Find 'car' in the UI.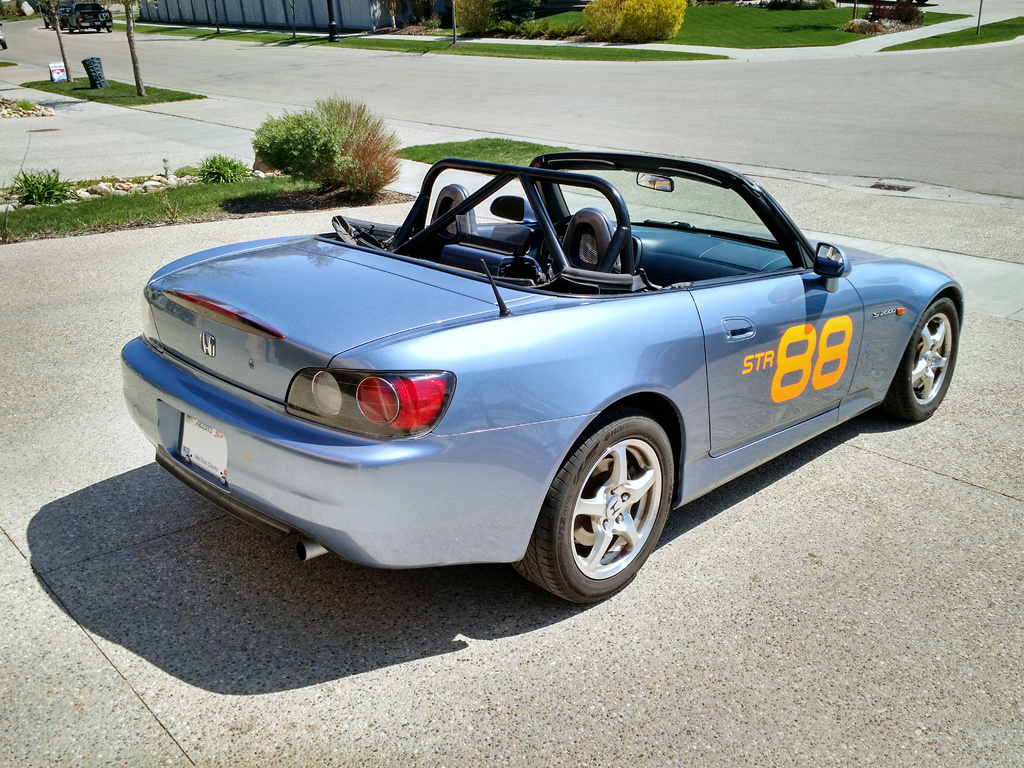
UI element at left=40, top=4, right=73, bottom=31.
